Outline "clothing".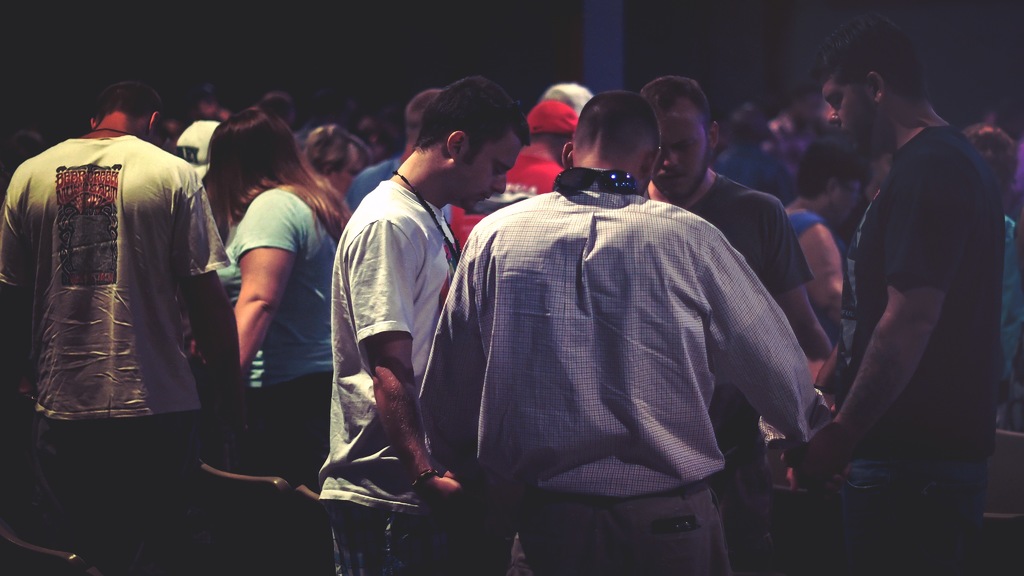
Outline: 323:170:475:575.
